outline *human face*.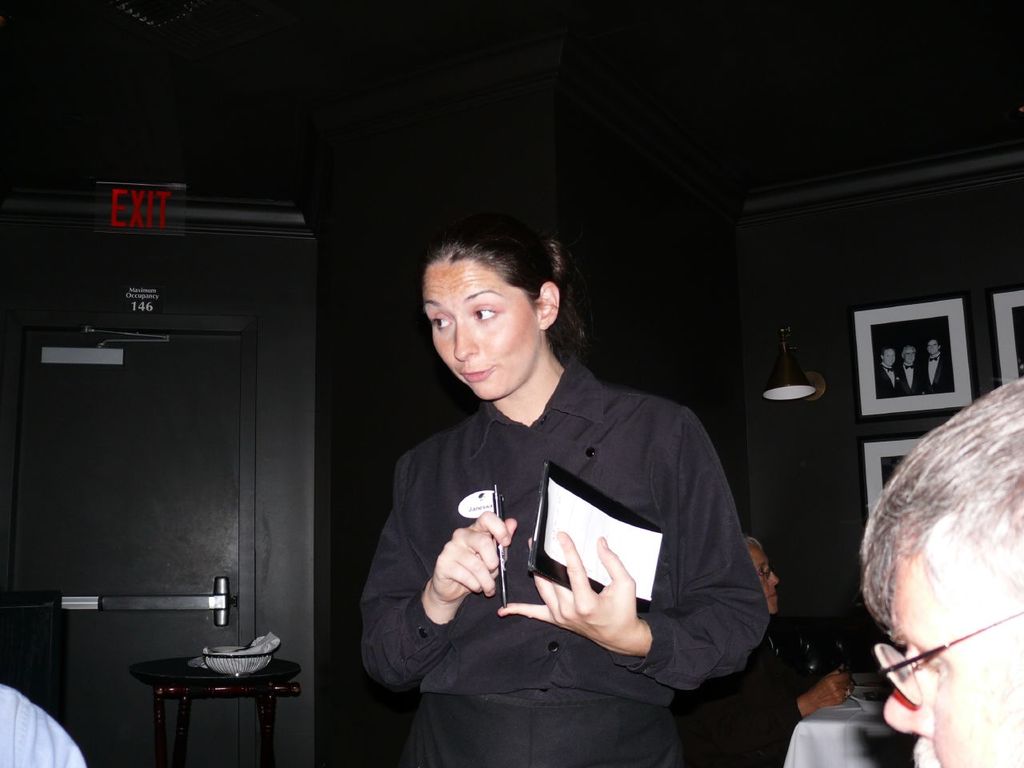
Outline: rect(749, 543, 781, 613).
